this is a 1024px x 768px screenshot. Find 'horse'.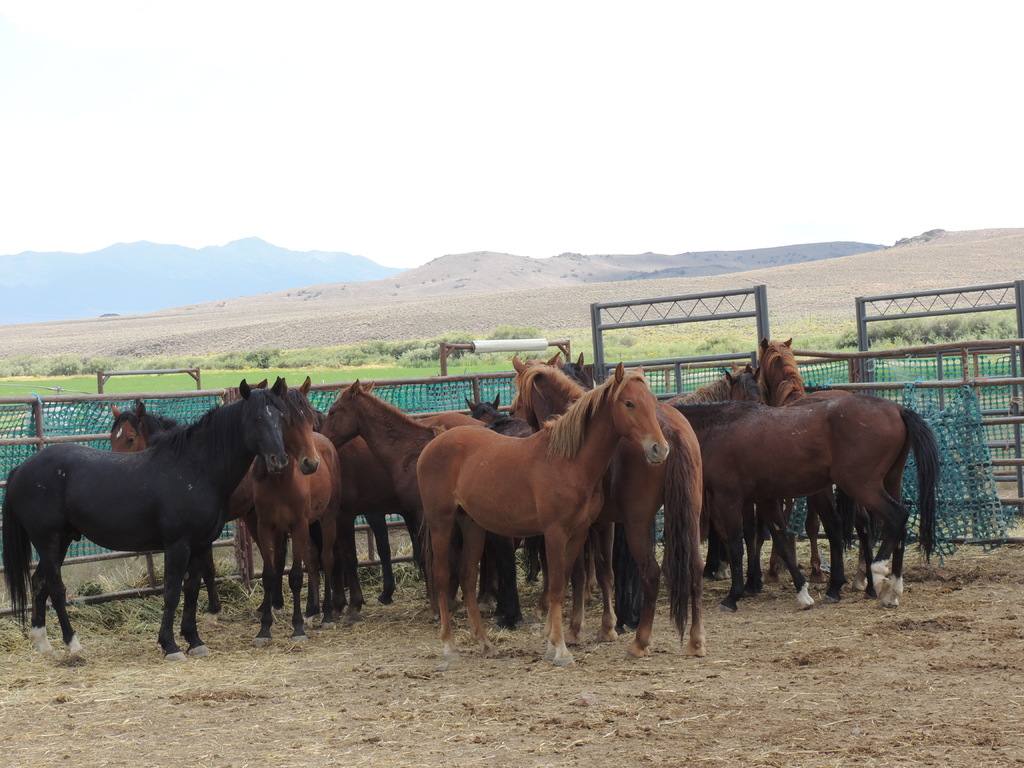
Bounding box: 755/339/863/584.
